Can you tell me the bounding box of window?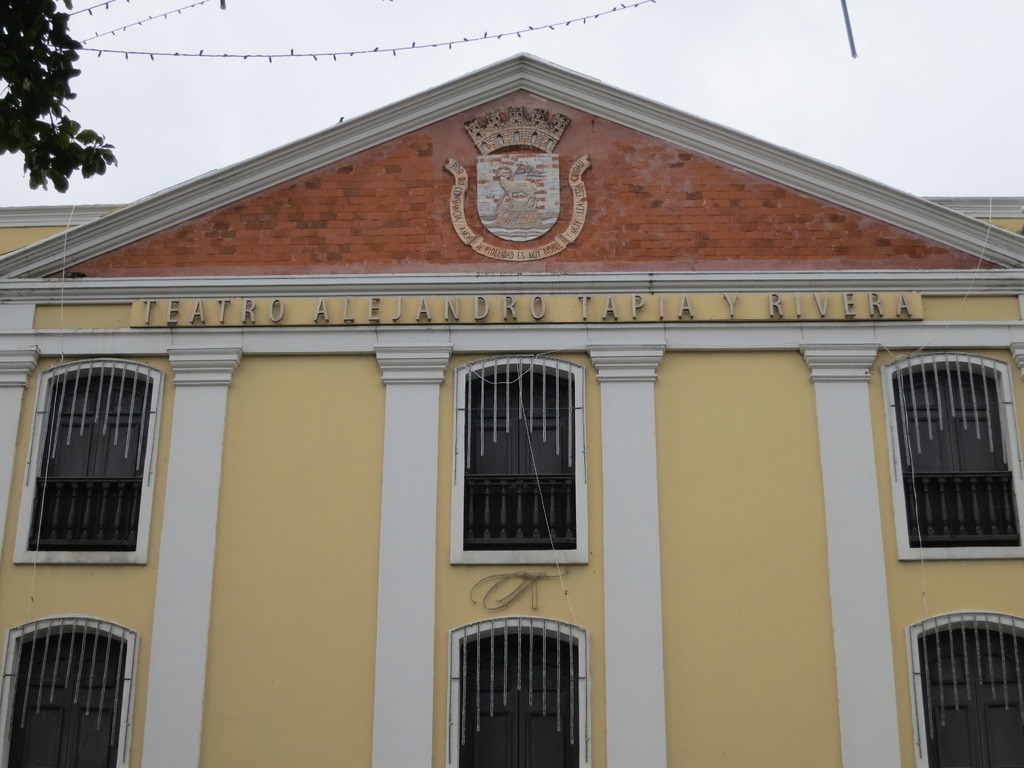
rect(907, 609, 1023, 767).
